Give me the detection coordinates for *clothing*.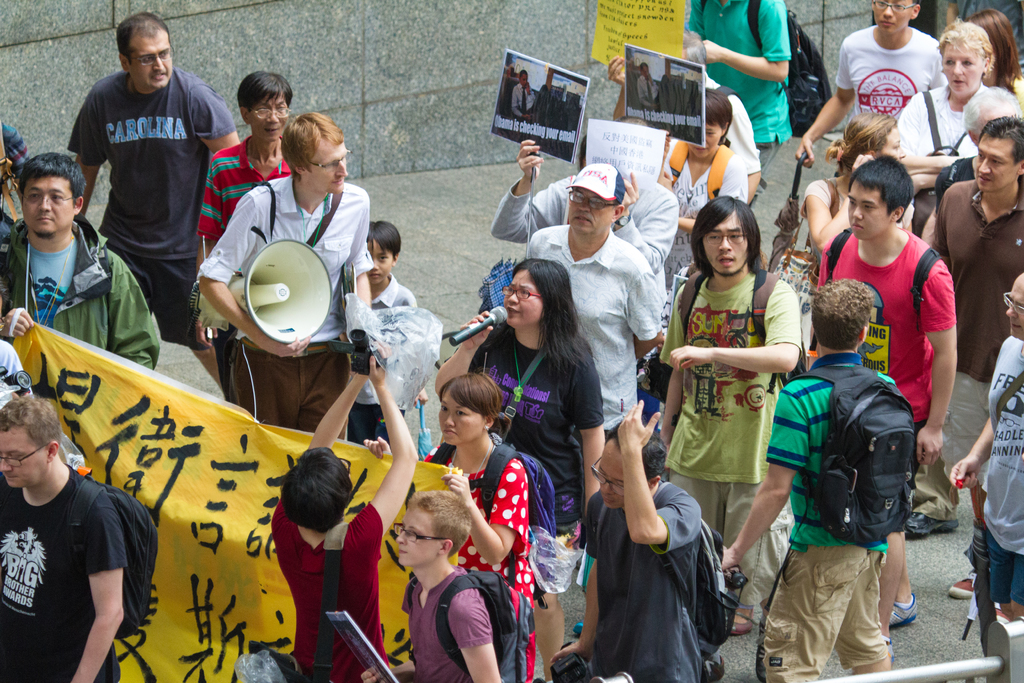
l=633, t=73, r=659, b=107.
